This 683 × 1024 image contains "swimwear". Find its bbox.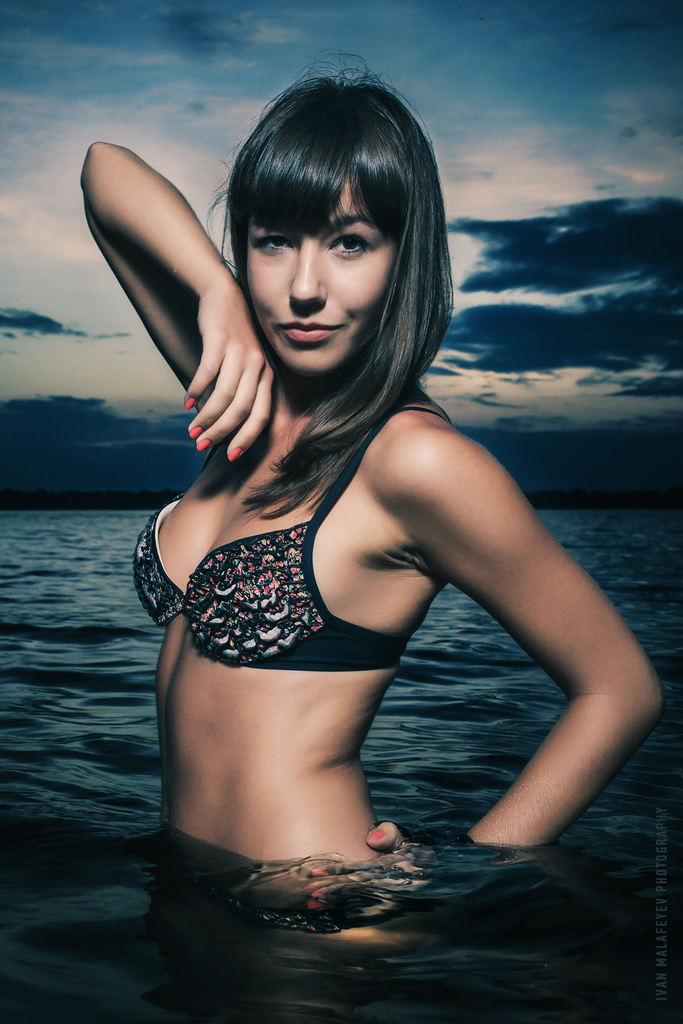
crop(124, 402, 461, 682).
